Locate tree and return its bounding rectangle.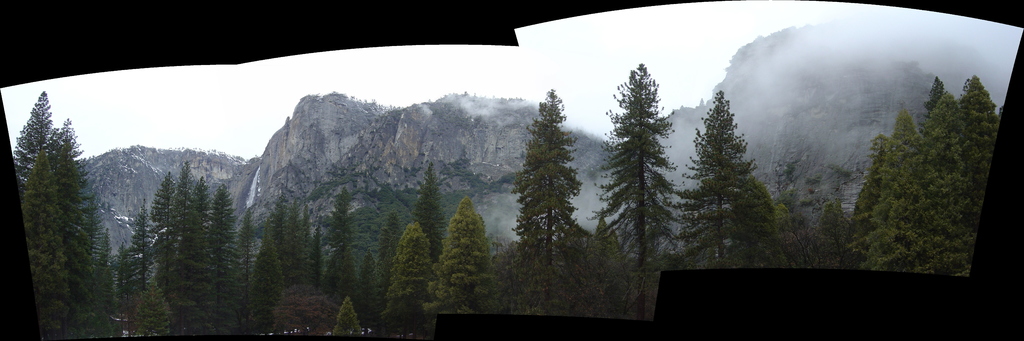
838, 135, 886, 273.
